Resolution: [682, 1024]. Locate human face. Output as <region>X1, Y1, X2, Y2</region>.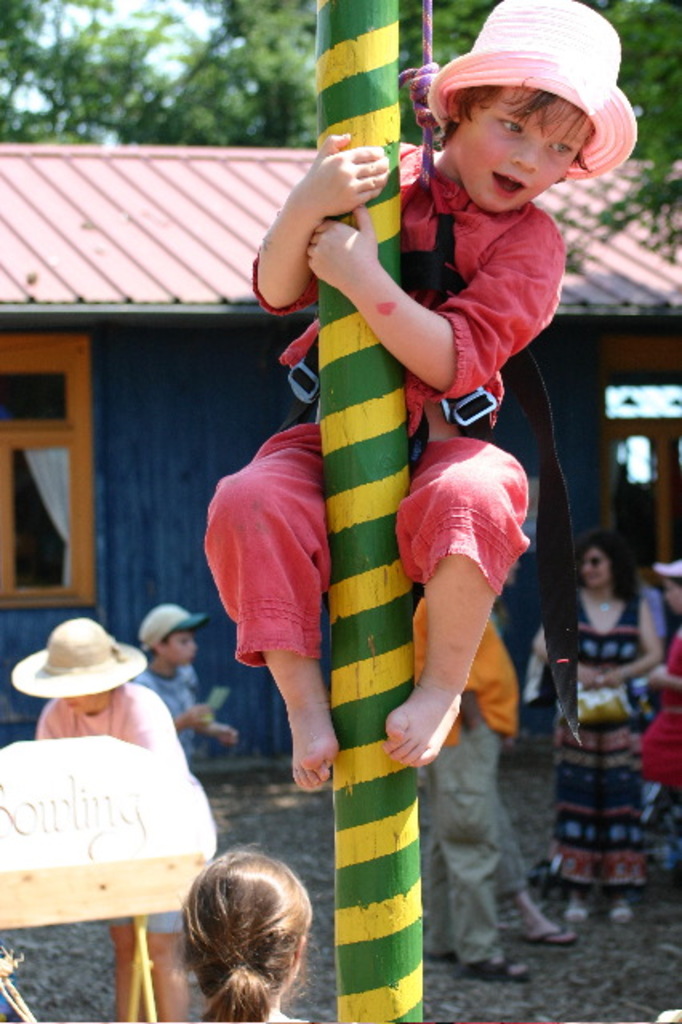
<region>168, 632, 187, 664</region>.
